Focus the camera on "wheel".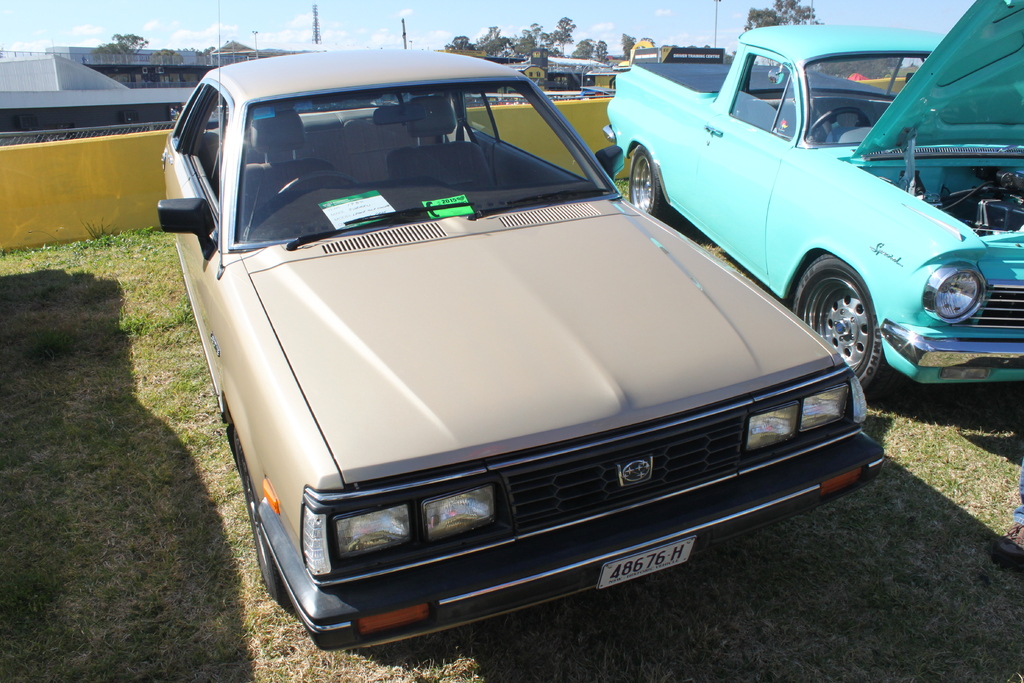
Focus region: 239, 434, 269, 581.
